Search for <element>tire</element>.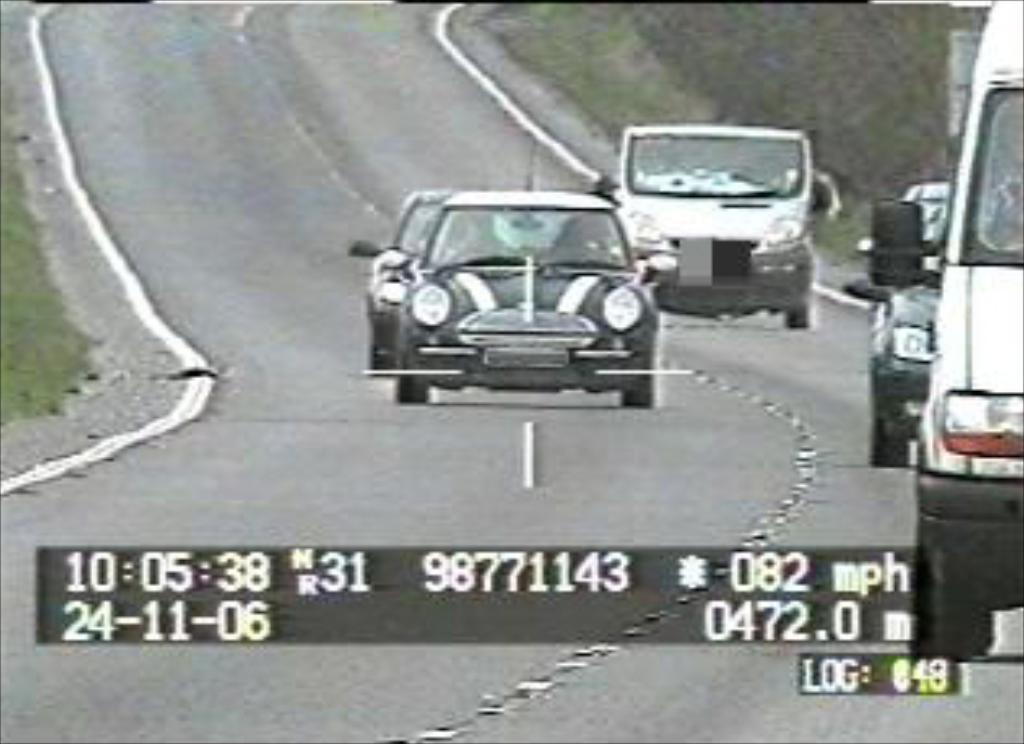
Found at Rect(367, 344, 397, 380).
